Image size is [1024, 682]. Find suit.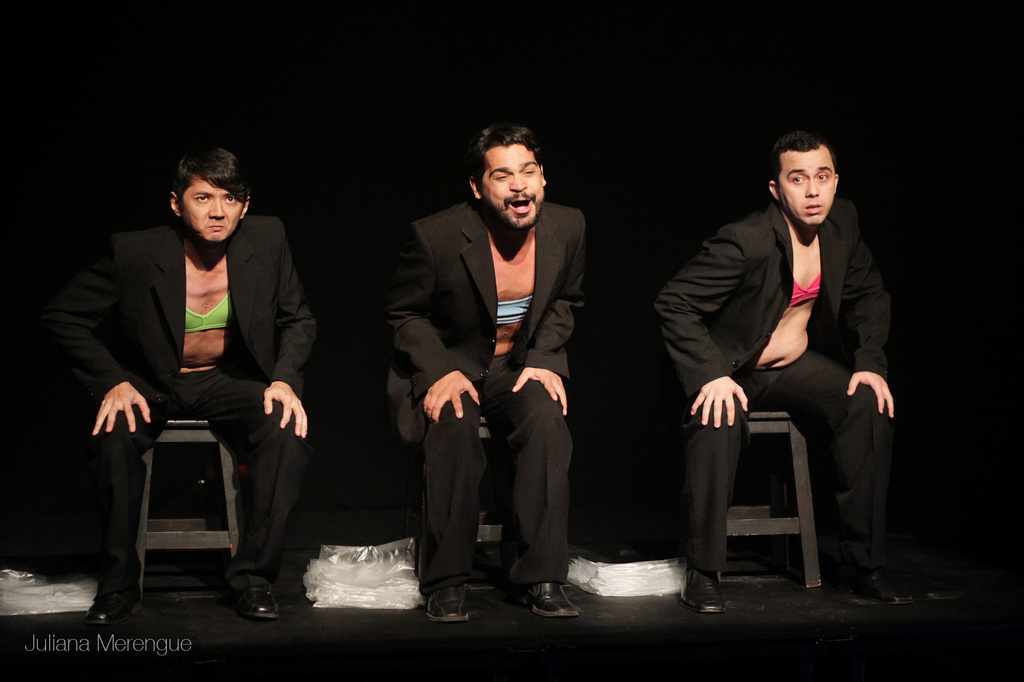
box(61, 206, 334, 575).
